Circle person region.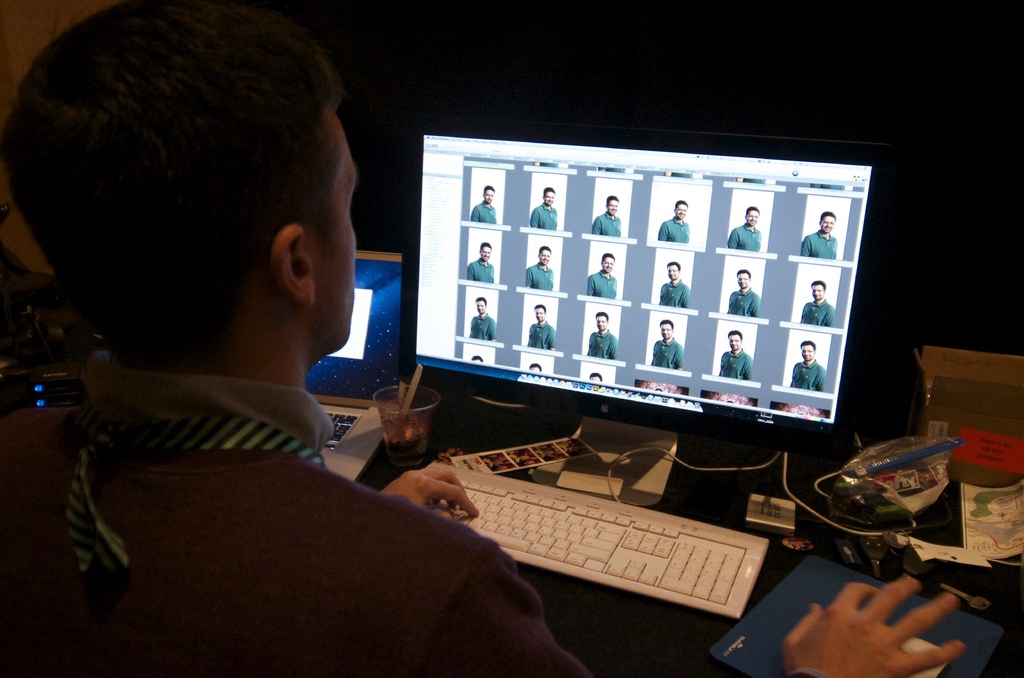
Region: select_region(590, 198, 619, 238).
